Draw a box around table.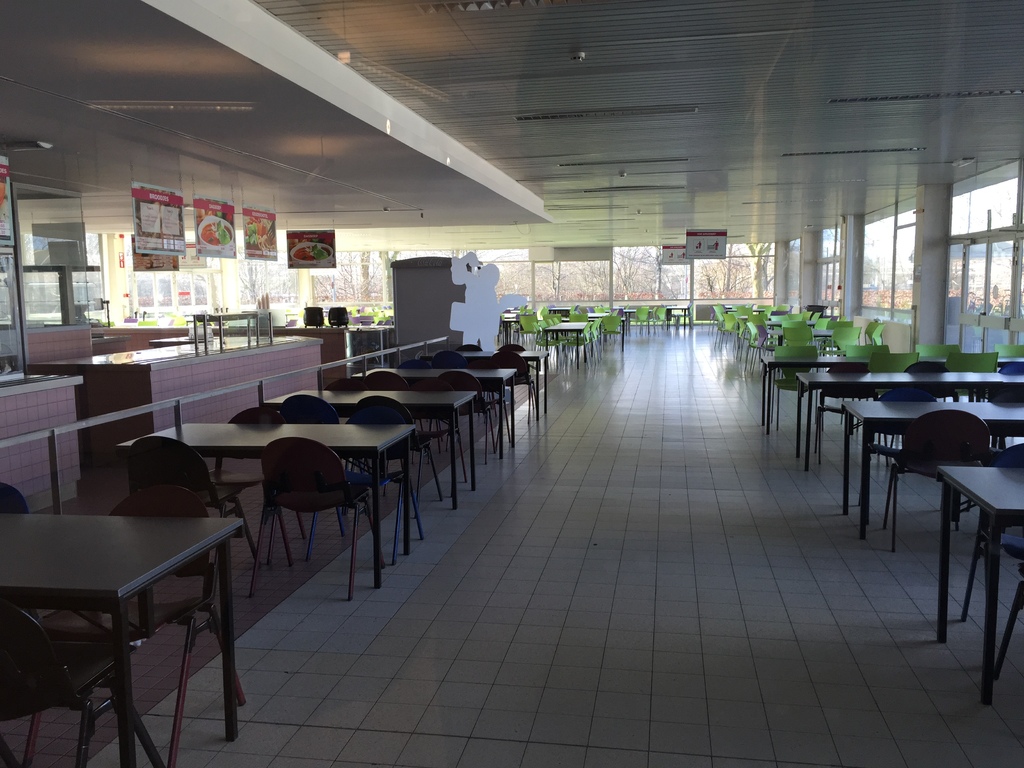
left=350, top=360, right=515, bottom=455.
